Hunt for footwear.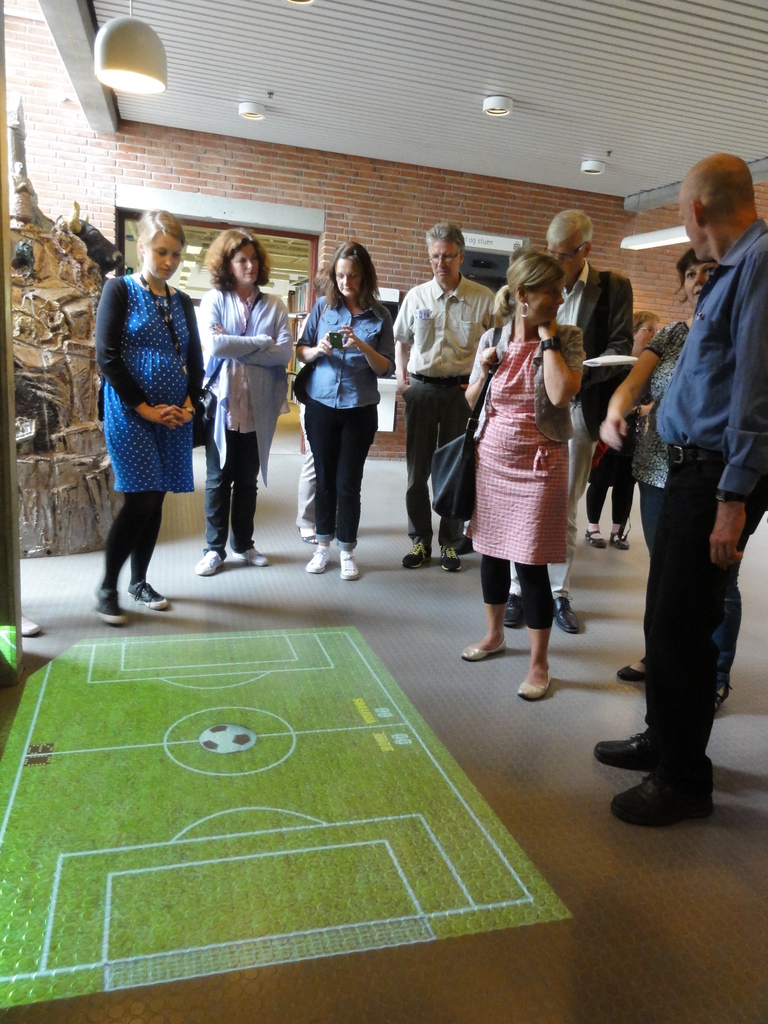
Hunted down at box(195, 547, 225, 576).
